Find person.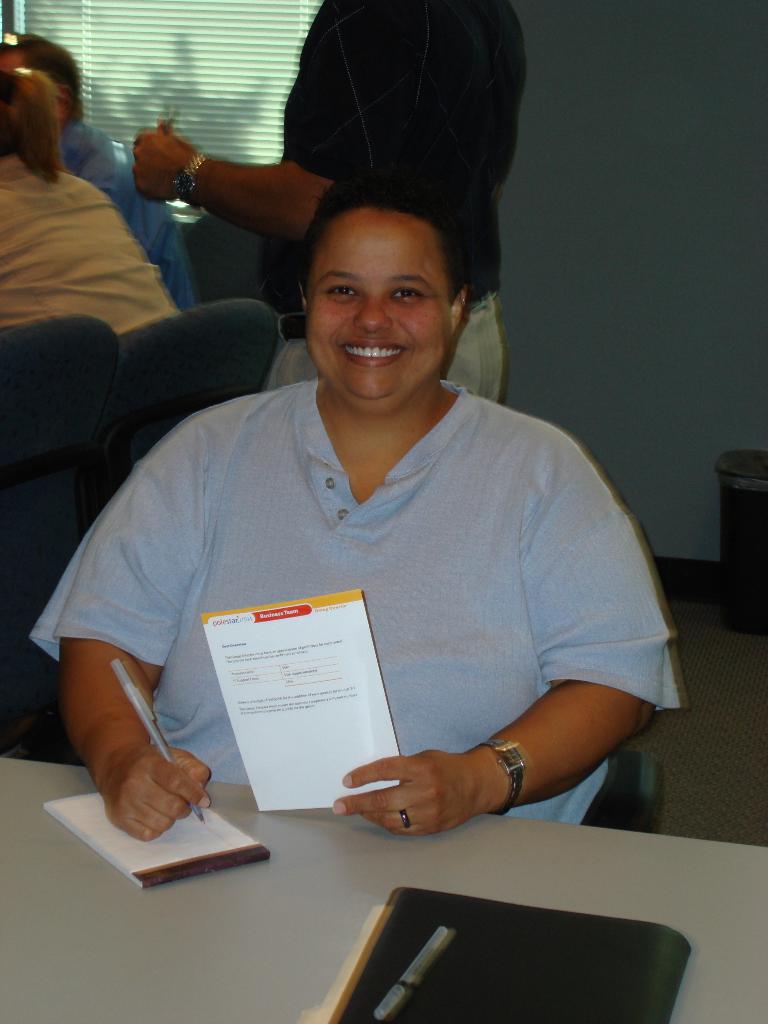
<bbox>53, 169, 680, 841</bbox>.
